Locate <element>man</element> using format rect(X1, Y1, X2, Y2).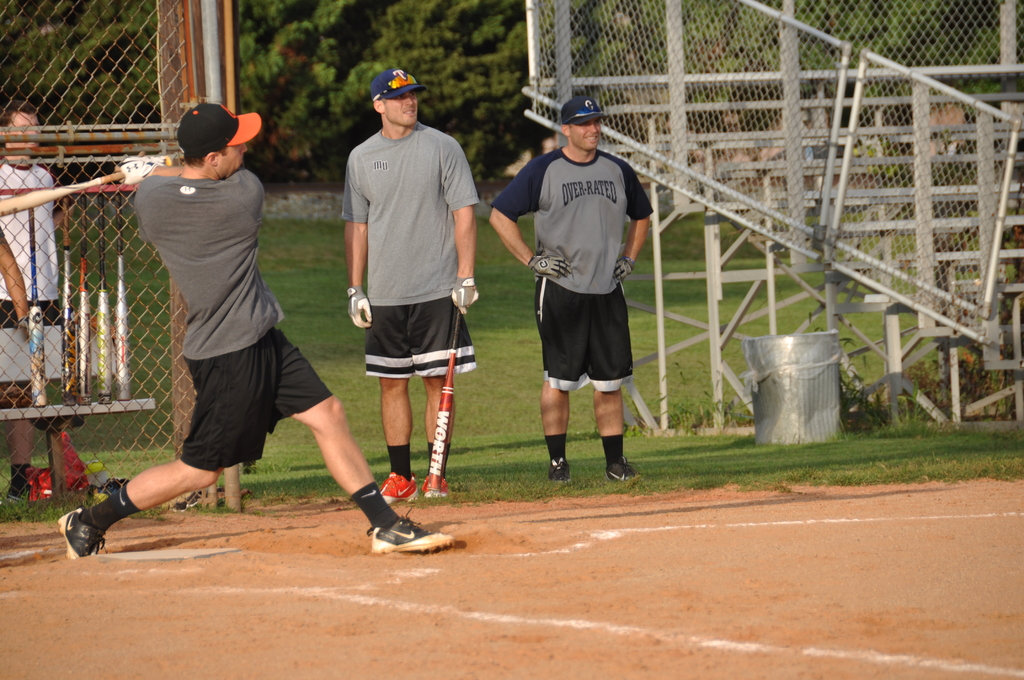
rect(485, 94, 652, 487).
